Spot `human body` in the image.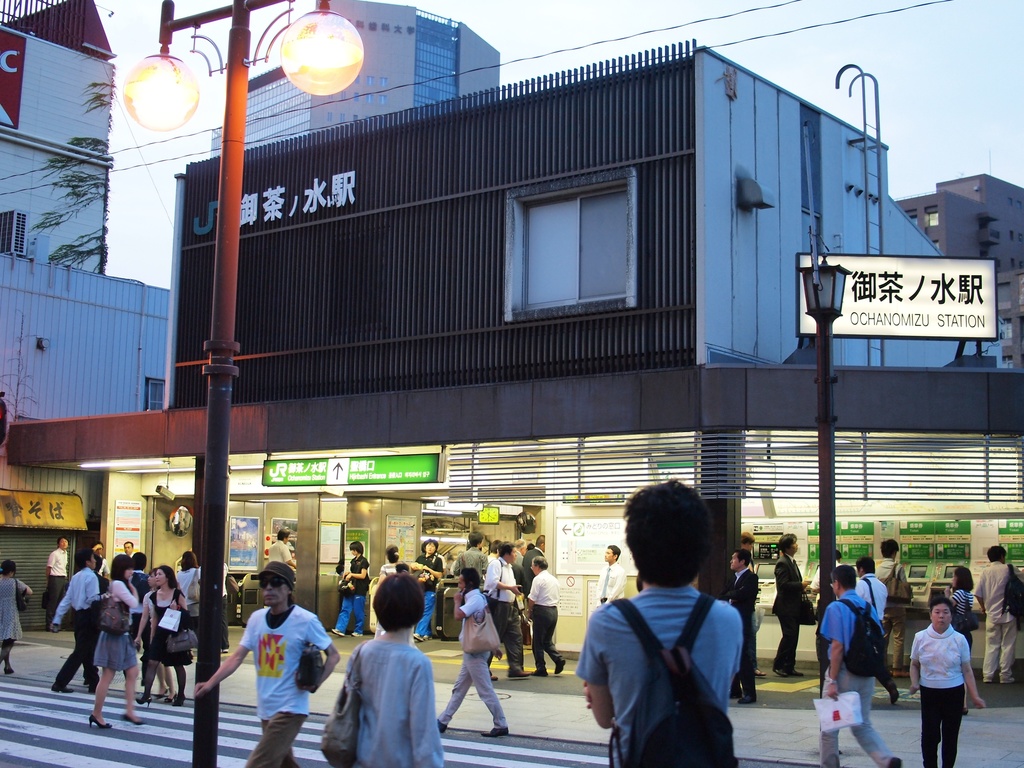
`human body` found at box=[583, 577, 749, 767].
